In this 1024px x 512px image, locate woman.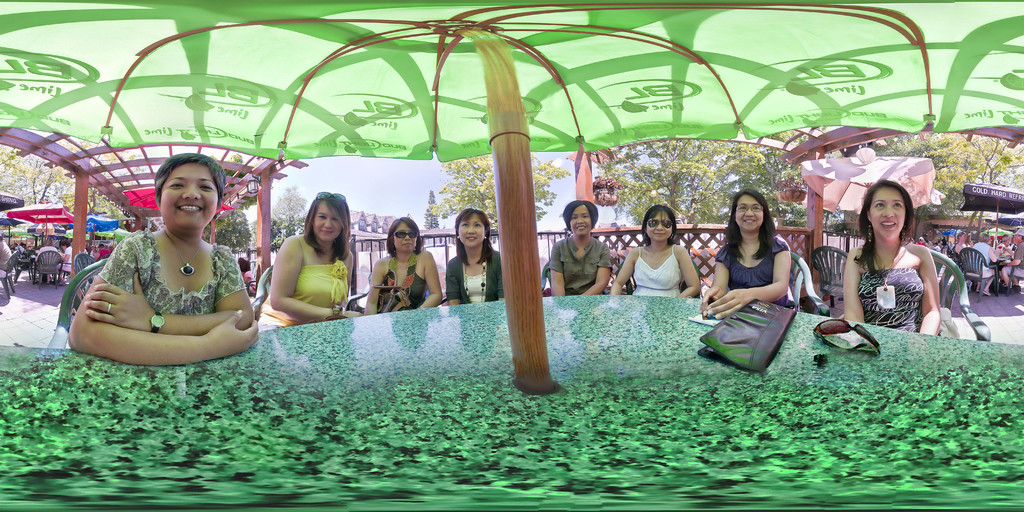
Bounding box: (444, 208, 508, 309).
